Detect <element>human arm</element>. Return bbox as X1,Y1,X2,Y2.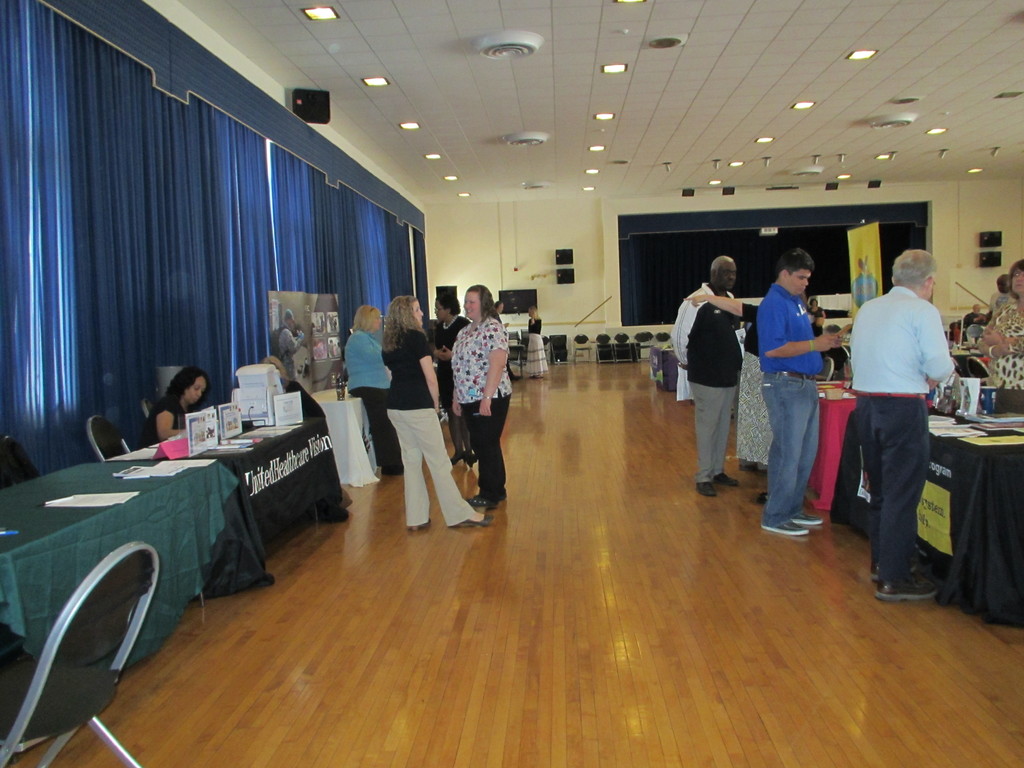
982,321,1023,348.
